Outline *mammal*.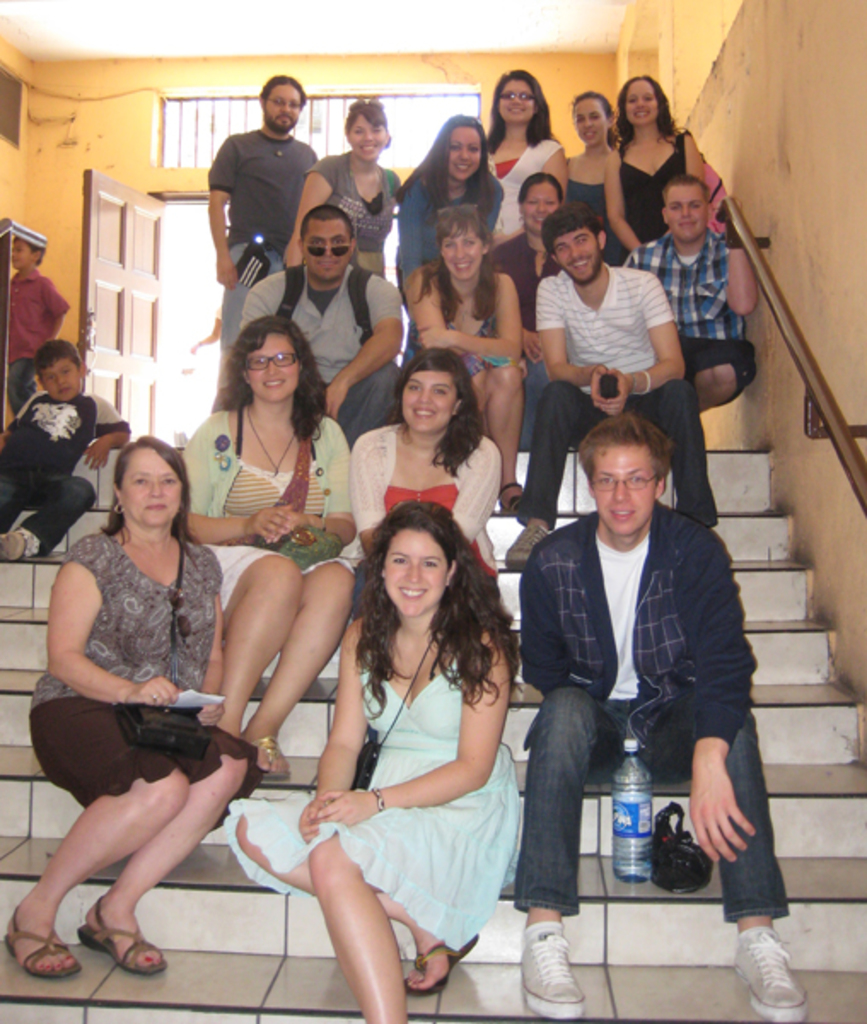
Outline: 608:68:715:265.
